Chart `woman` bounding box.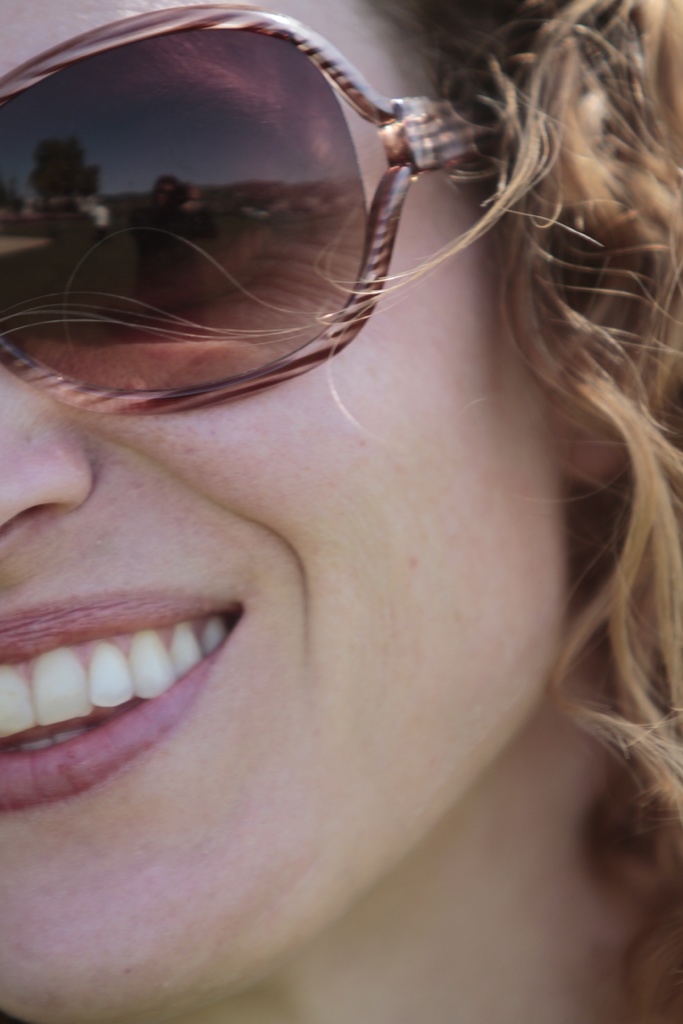
Charted: [left=0, top=0, right=676, bottom=1017].
